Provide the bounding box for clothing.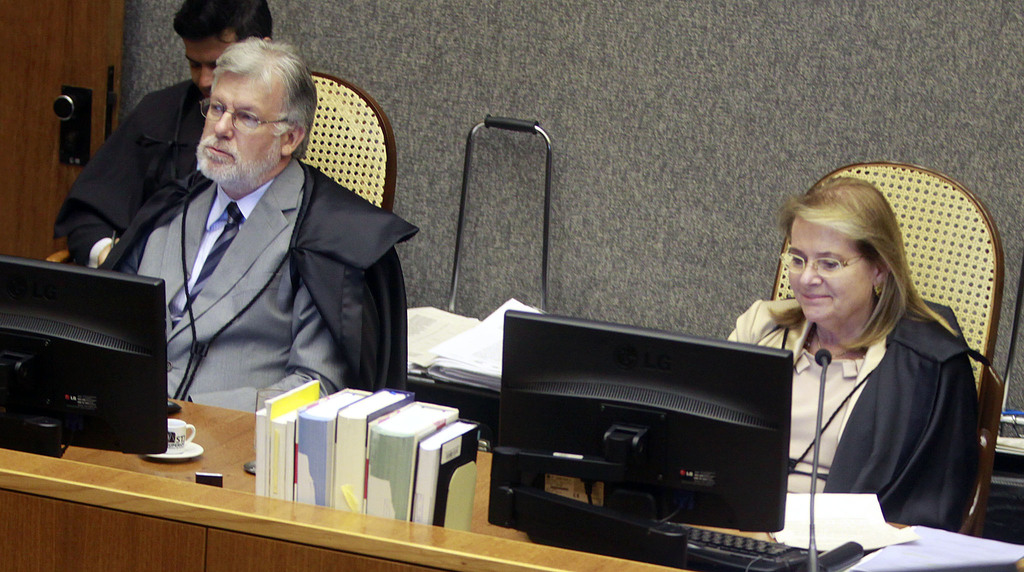
<region>723, 295, 985, 528</region>.
